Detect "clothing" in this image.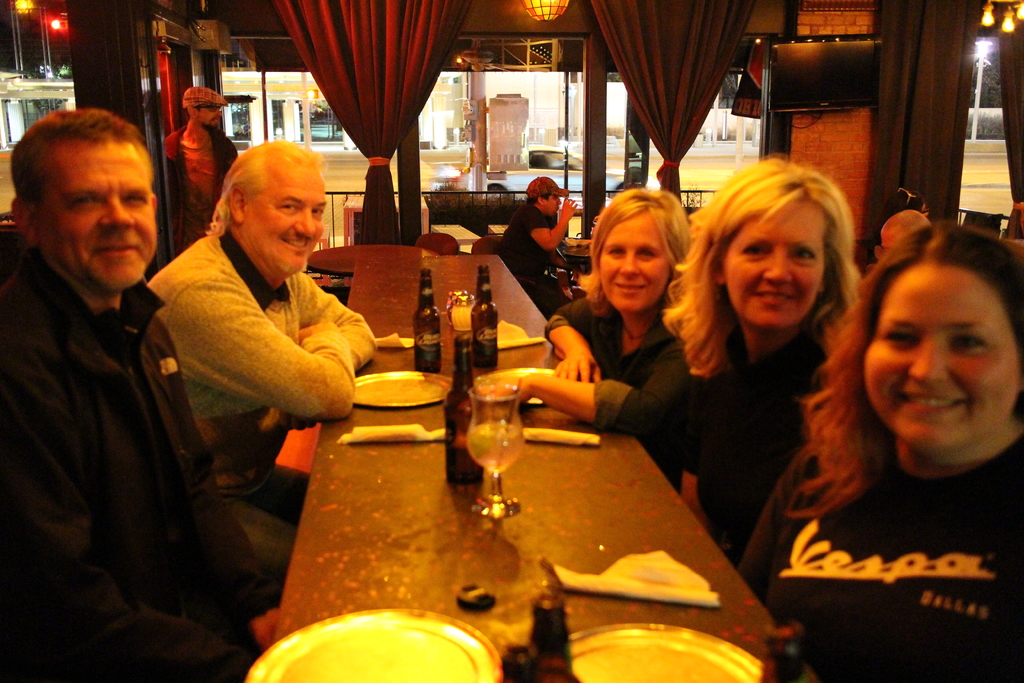
Detection: bbox=(540, 293, 696, 441).
